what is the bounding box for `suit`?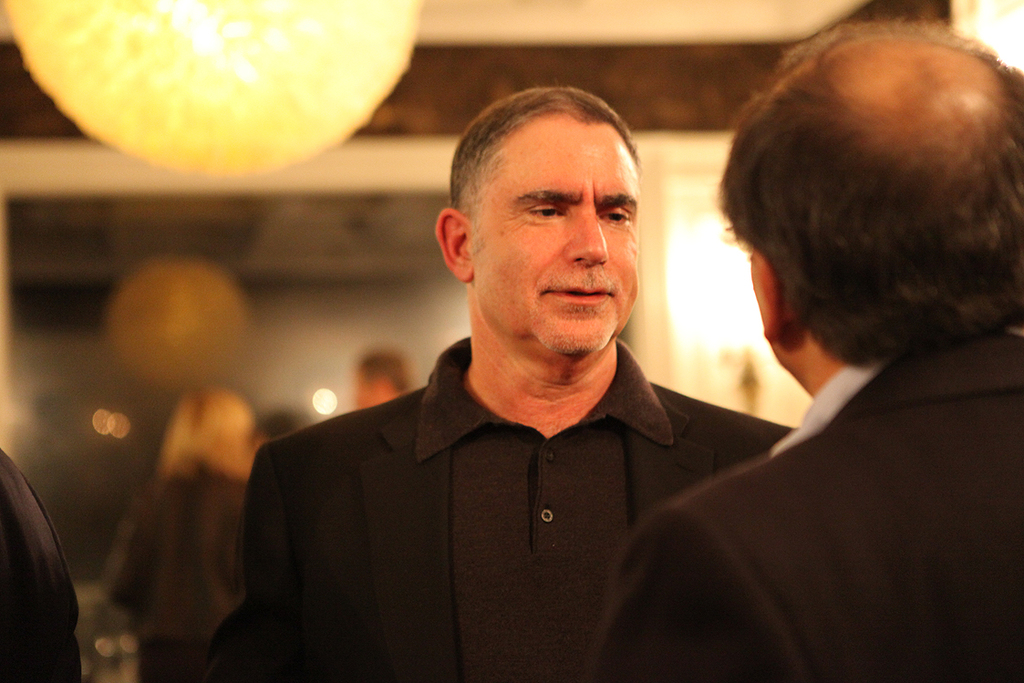
x1=0 y1=441 x2=86 y2=682.
